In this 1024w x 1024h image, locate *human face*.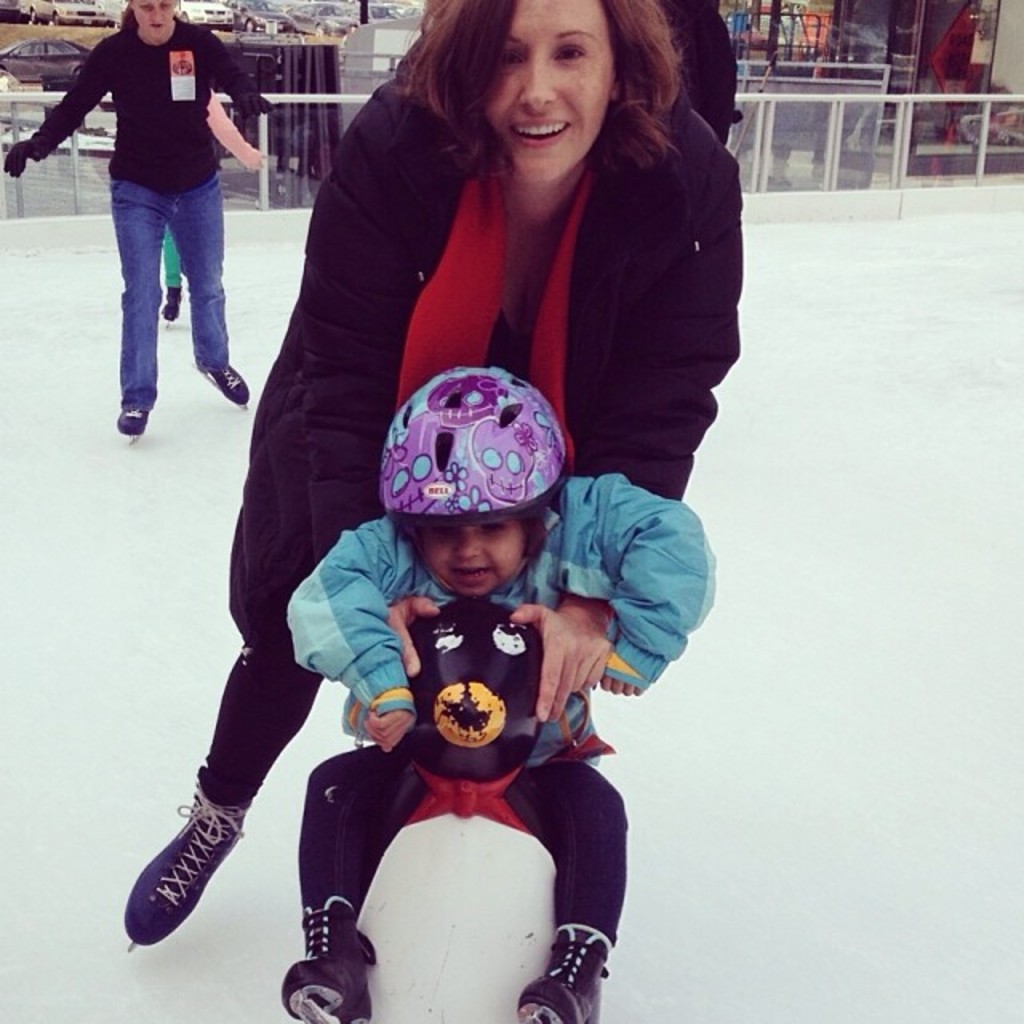
Bounding box: [128,0,171,37].
